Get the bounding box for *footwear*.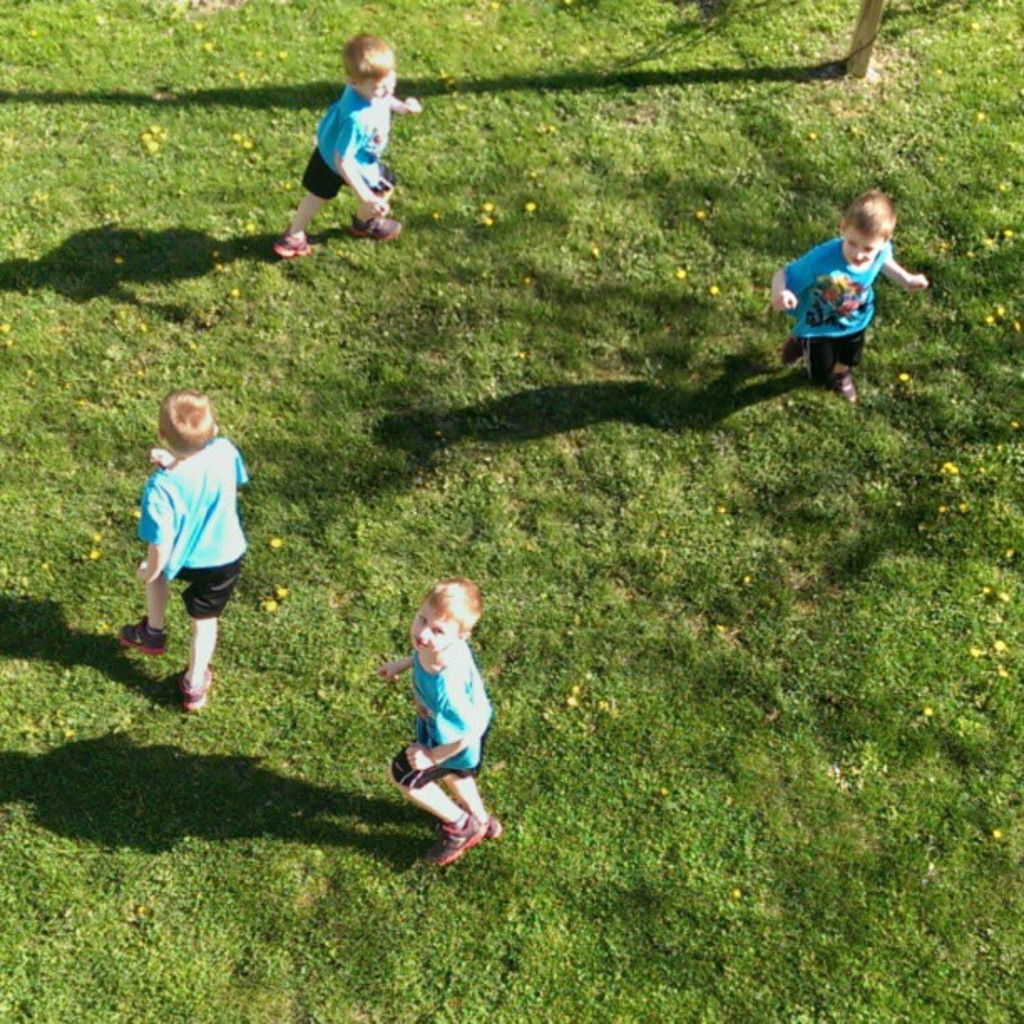
x1=427, y1=812, x2=489, y2=865.
